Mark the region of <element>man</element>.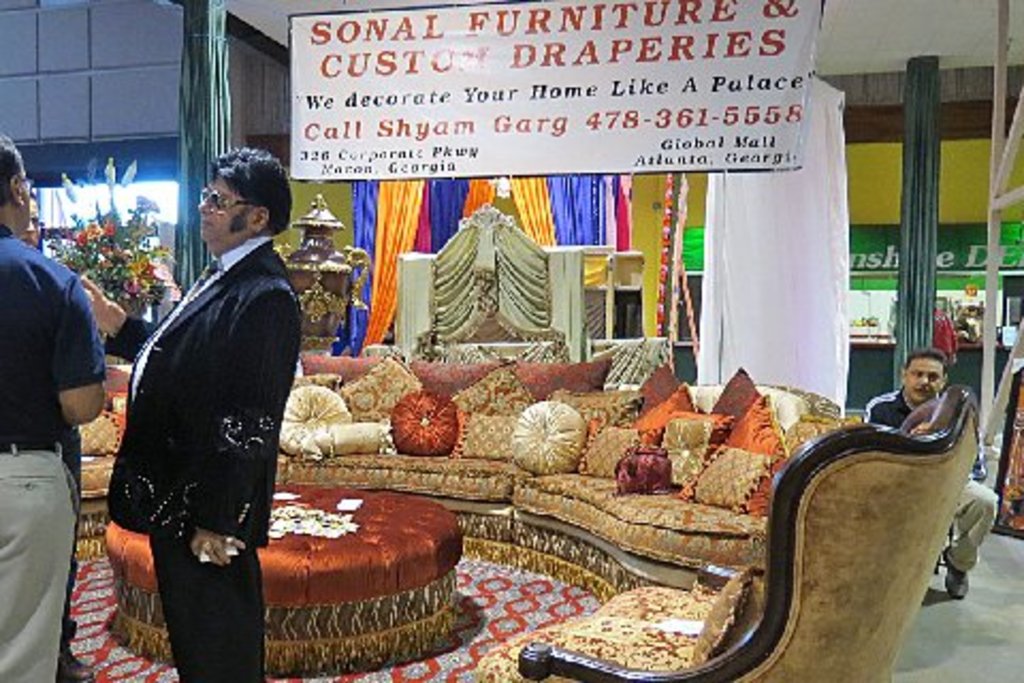
Region: BBox(0, 132, 109, 681).
